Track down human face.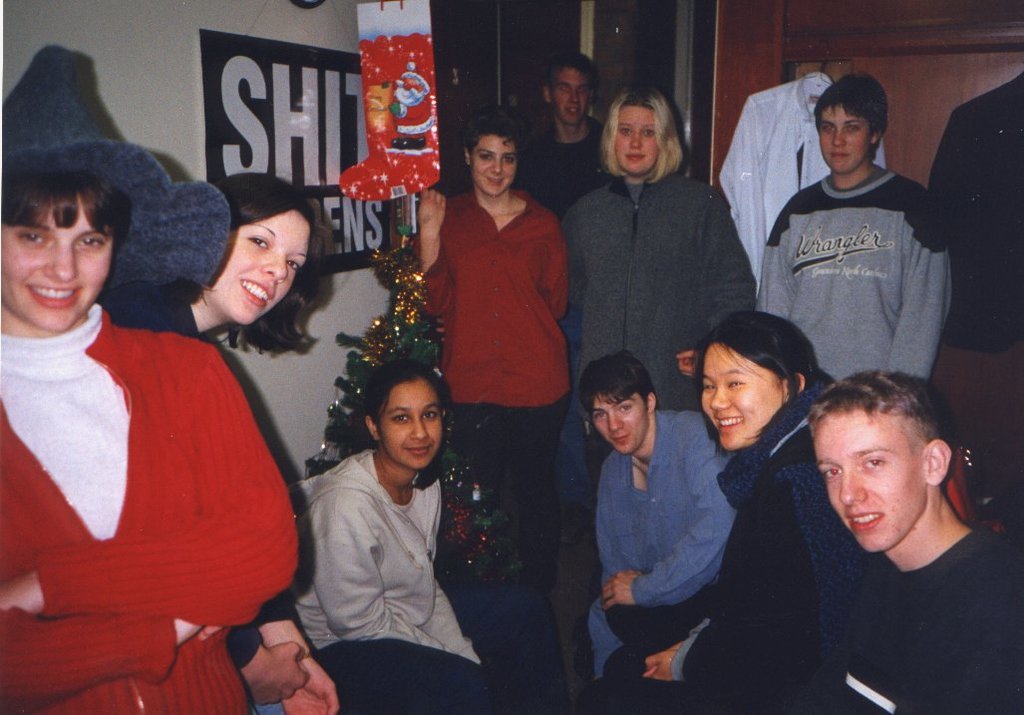
Tracked to (612,106,665,174).
